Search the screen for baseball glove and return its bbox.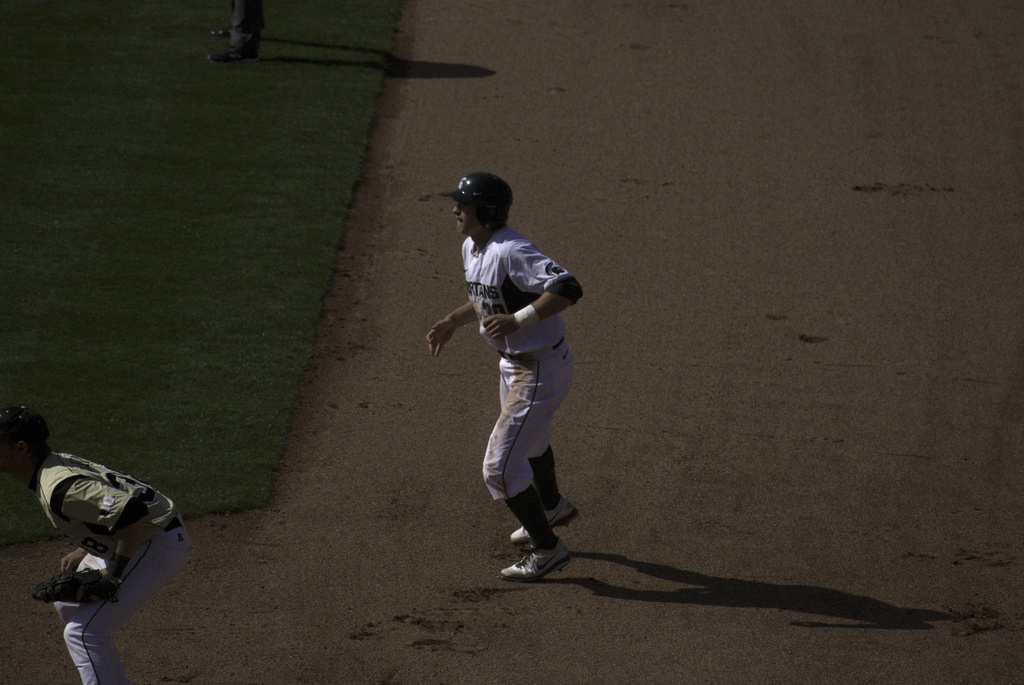
Found: 29,568,126,609.
